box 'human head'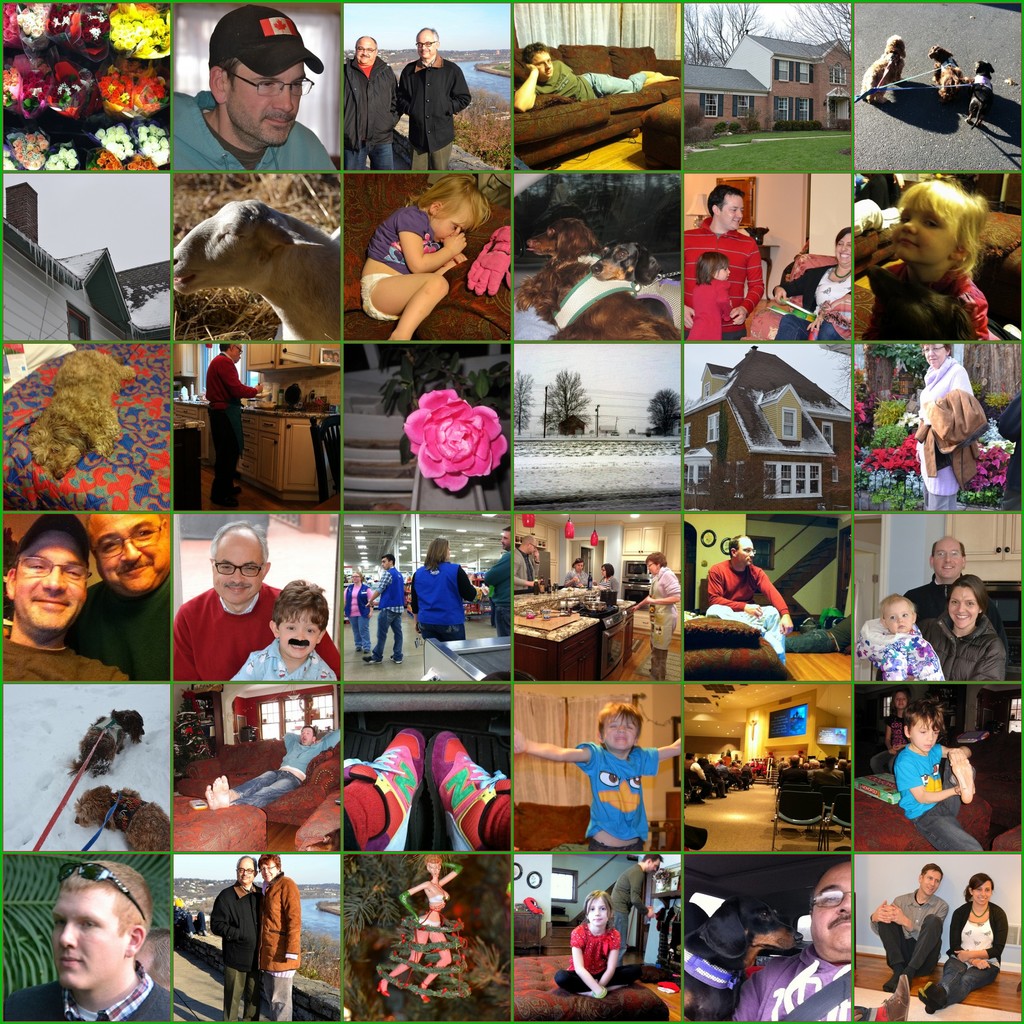
<region>728, 534, 756, 567</region>
